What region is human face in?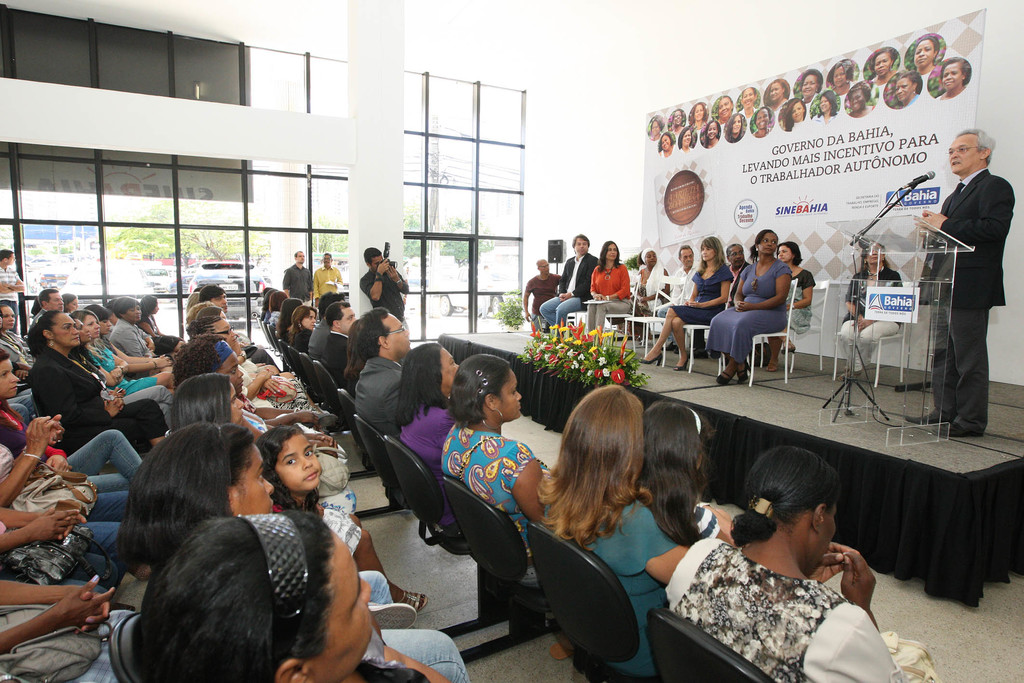
693, 103, 703, 120.
